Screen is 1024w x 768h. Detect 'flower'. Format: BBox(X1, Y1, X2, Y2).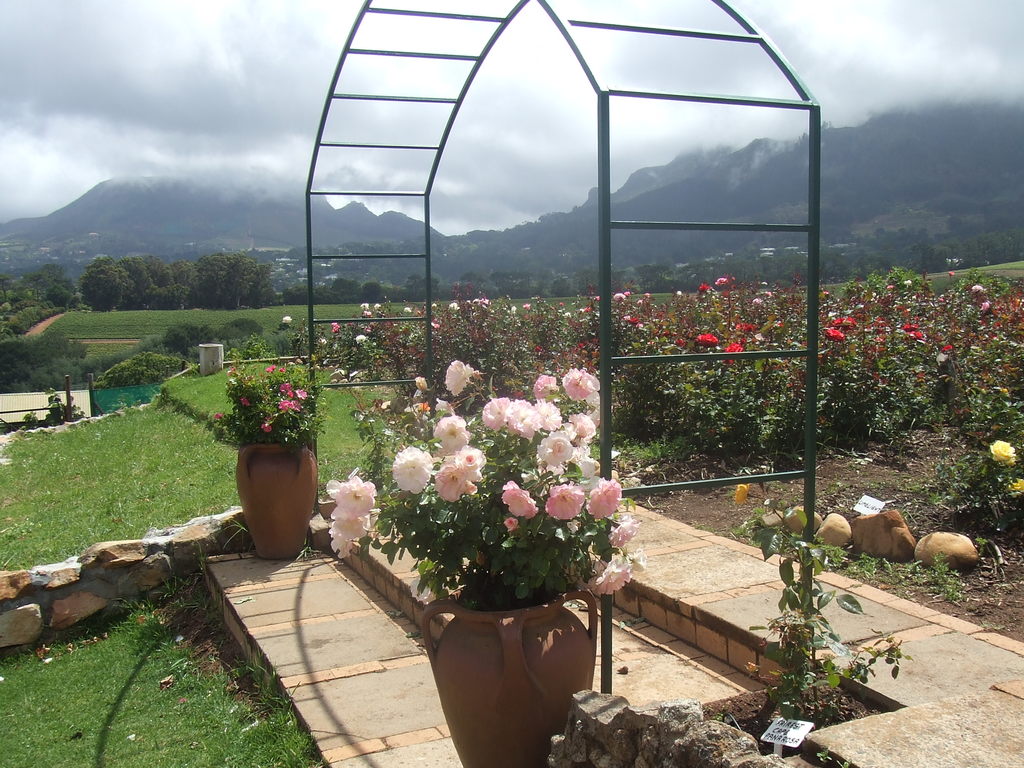
BBox(596, 296, 599, 301).
